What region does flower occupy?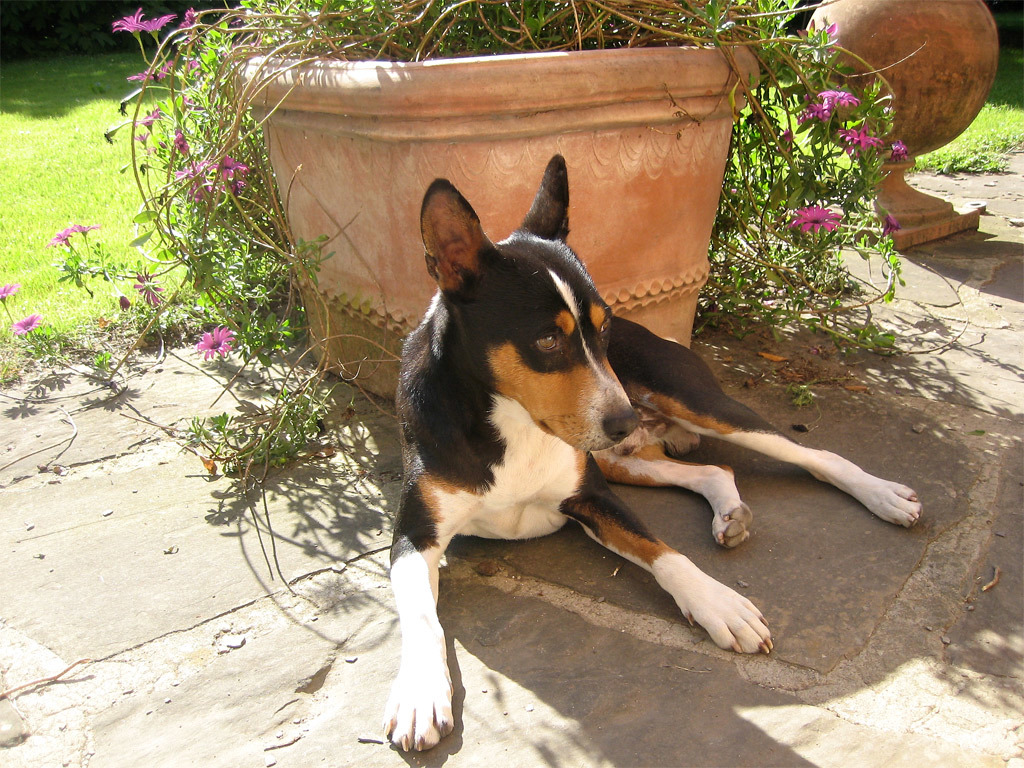
0:278:17:303.
